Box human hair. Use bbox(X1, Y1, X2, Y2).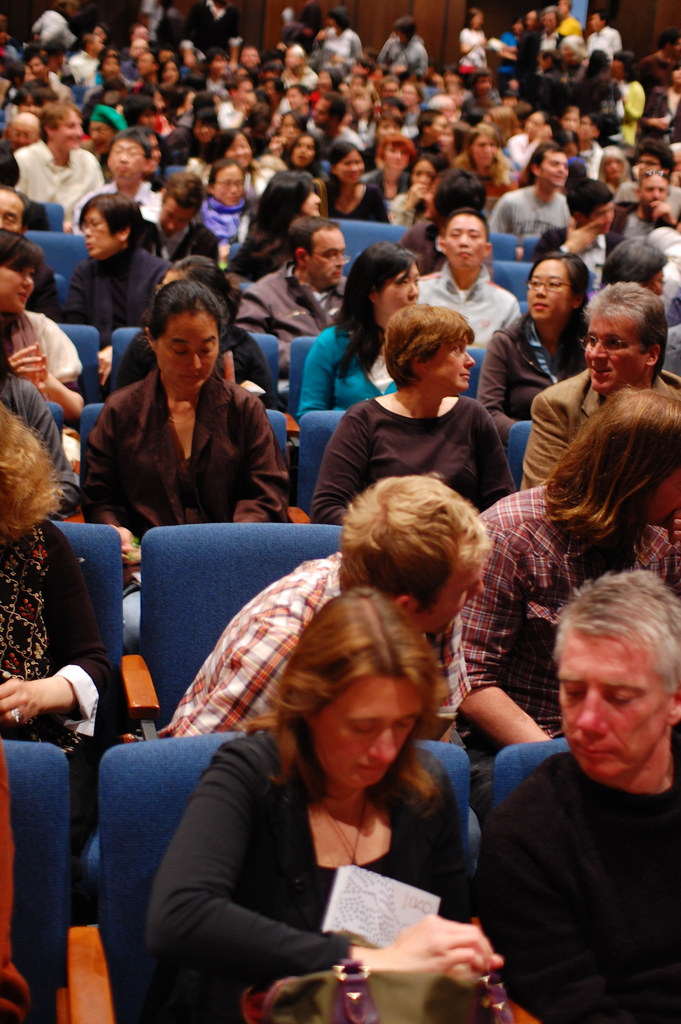
bbox(77, 189, 144, 252).
